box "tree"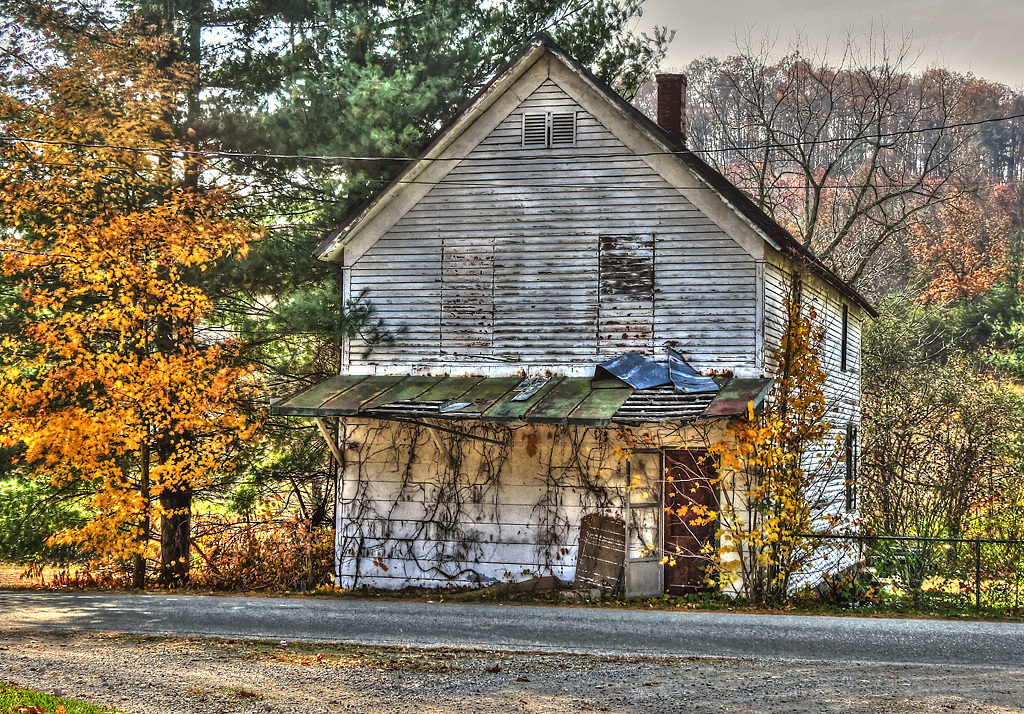
{"left": 929, "top": 65, "right": 974, "bottom": 206}
